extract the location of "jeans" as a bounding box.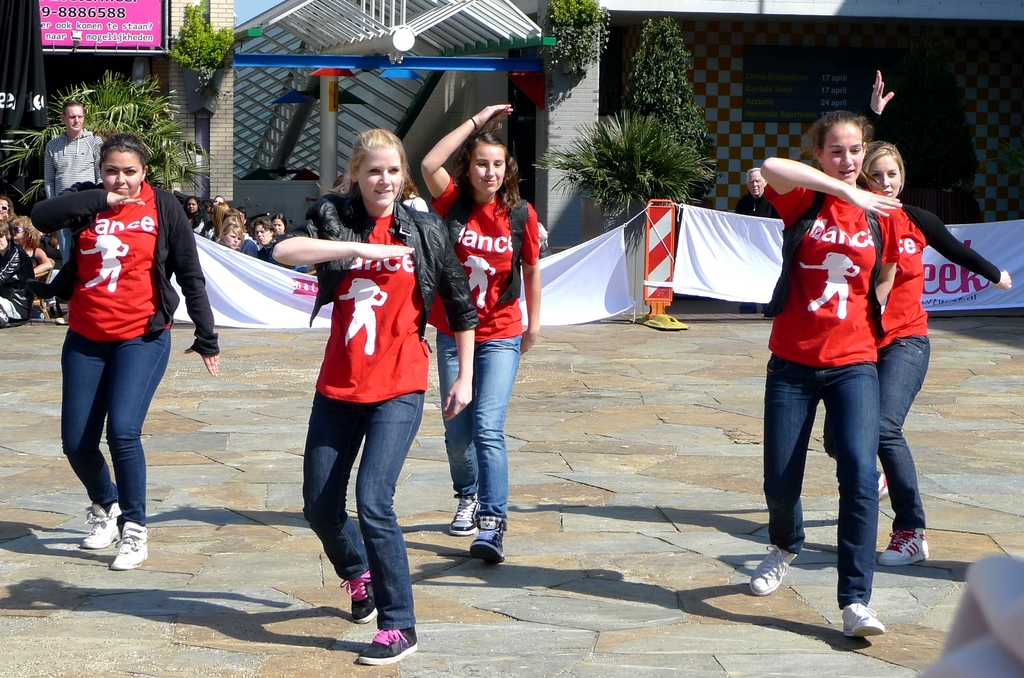
(left=824, top=336, right=929, bottom=533).
